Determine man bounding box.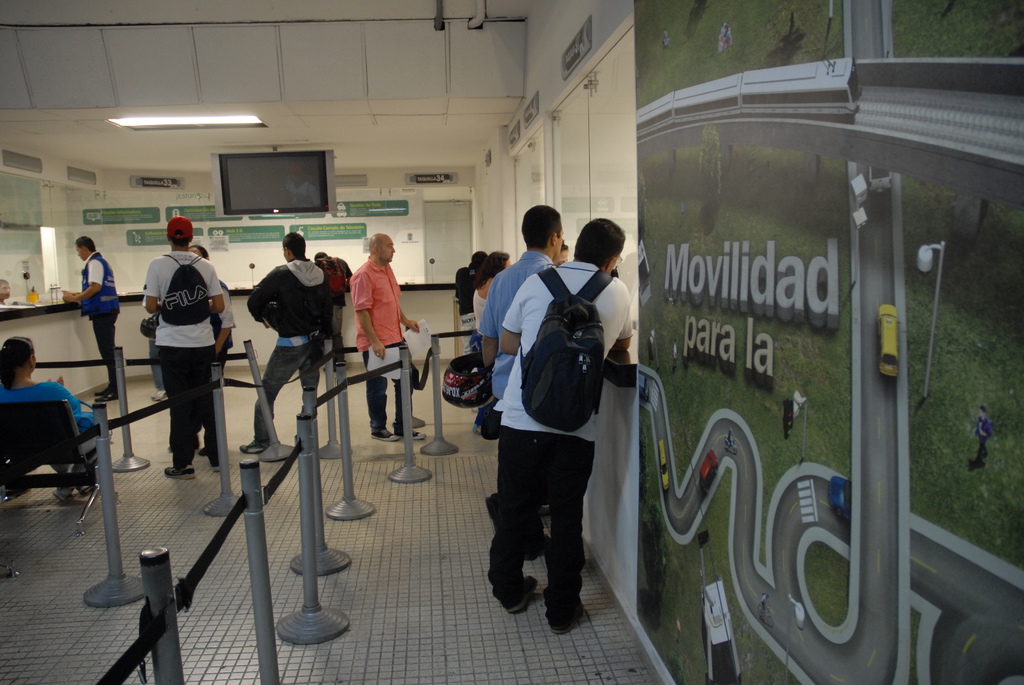
Determined: [59,233,126,405].
